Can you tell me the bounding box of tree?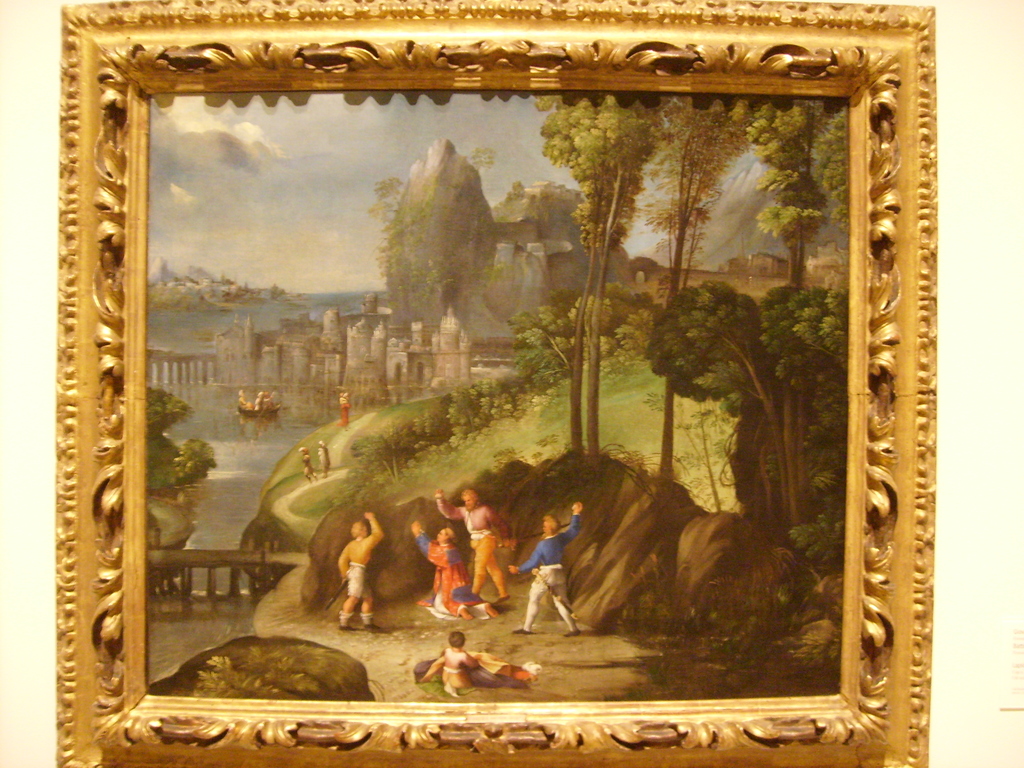
738/104/837/301.
